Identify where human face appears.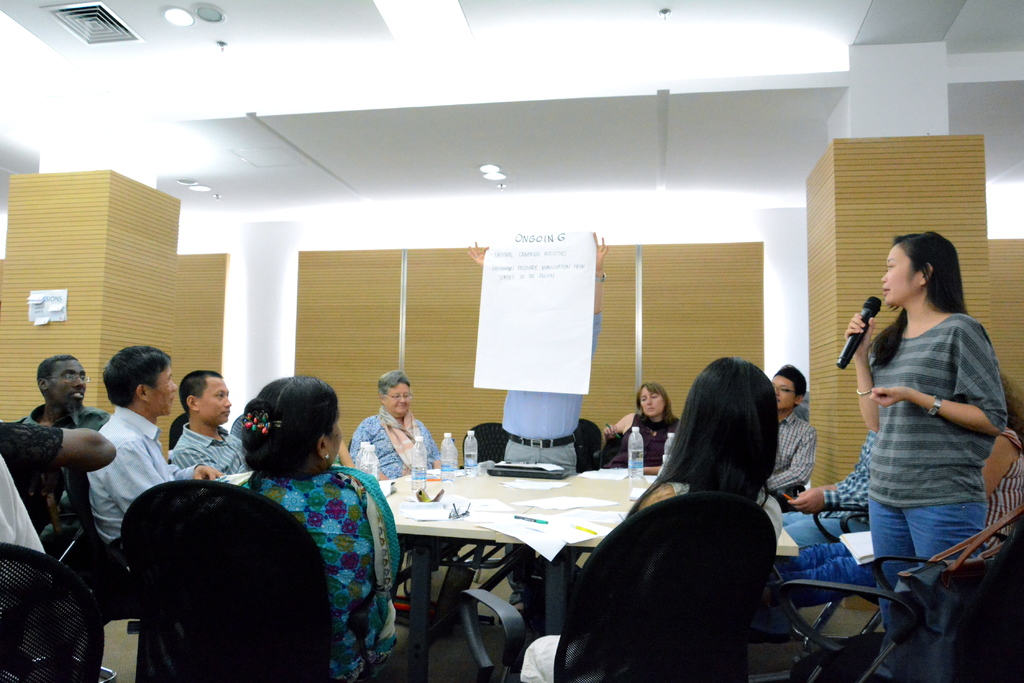
Appears at detection(878, 241, 924, 303).
